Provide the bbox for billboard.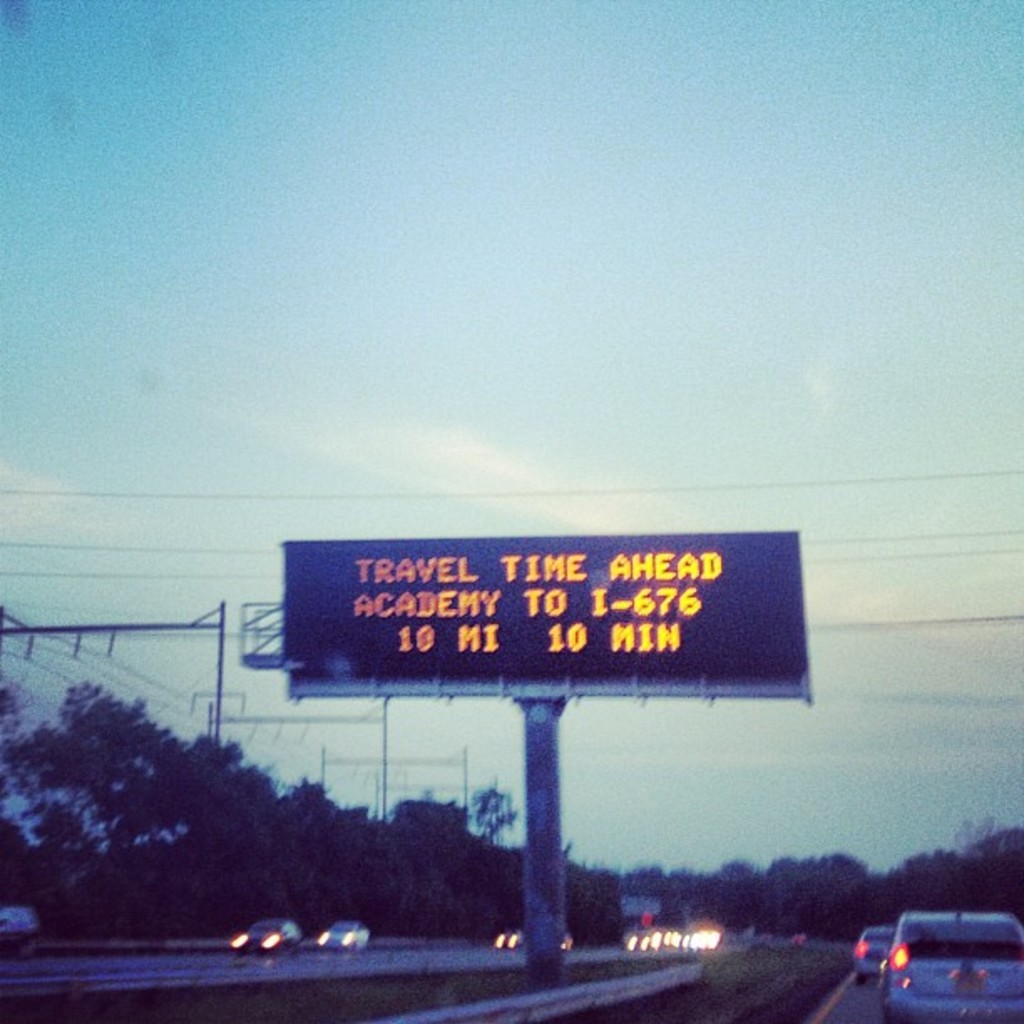
detection(281, 525, 813, 684).
